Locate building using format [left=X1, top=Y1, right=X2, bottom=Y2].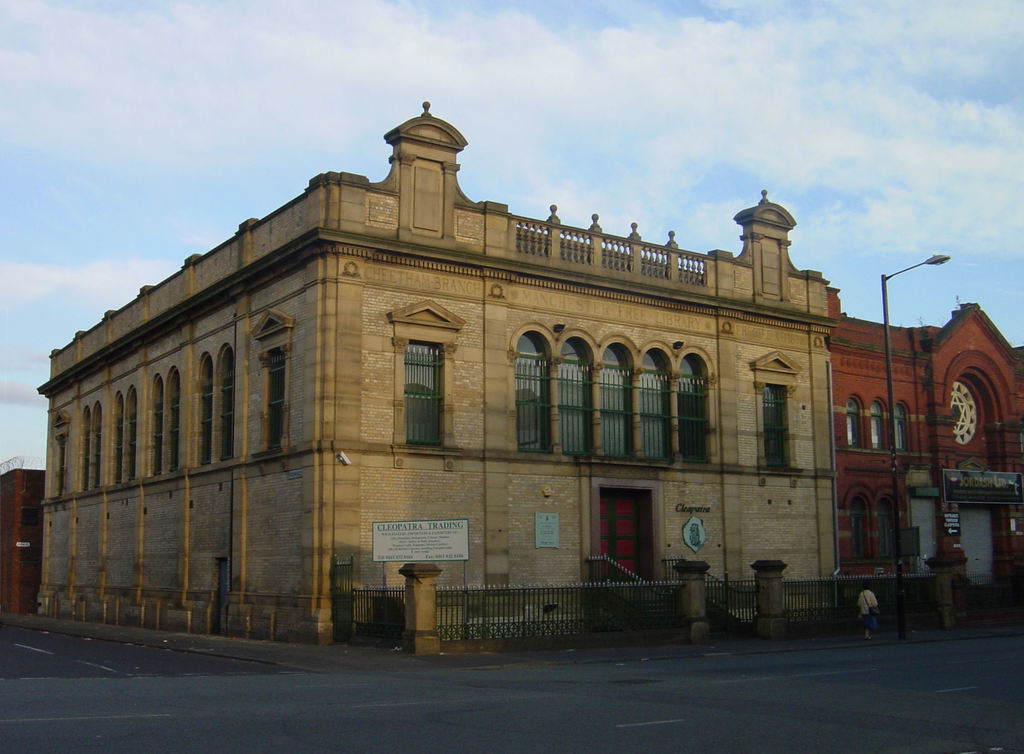
[left=827, top=288, right=1023, bottom=619].
